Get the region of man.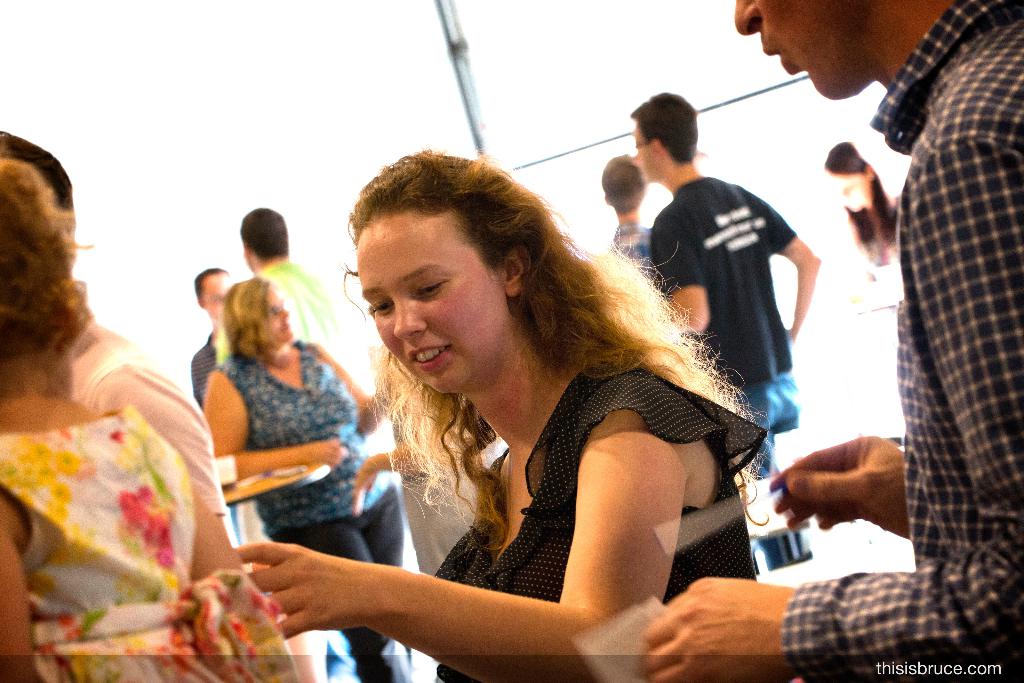
pyautogui.locateOnScreen(625, 94, 824, 499).
